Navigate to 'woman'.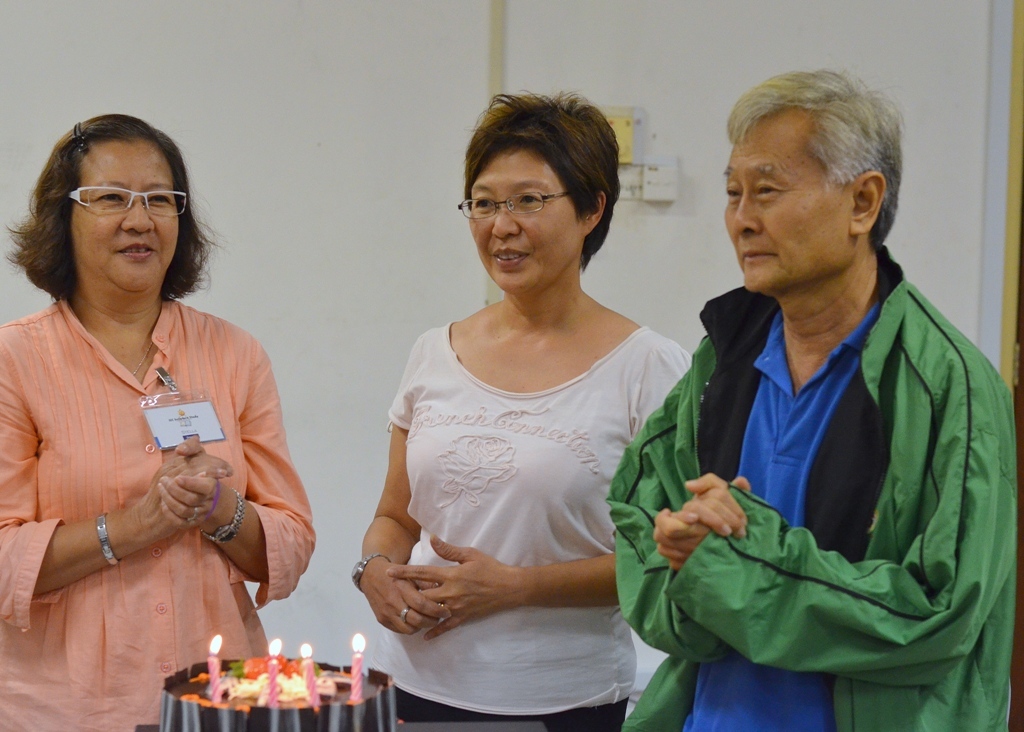
Navigation target: crop(358, 91, 693, 731).
